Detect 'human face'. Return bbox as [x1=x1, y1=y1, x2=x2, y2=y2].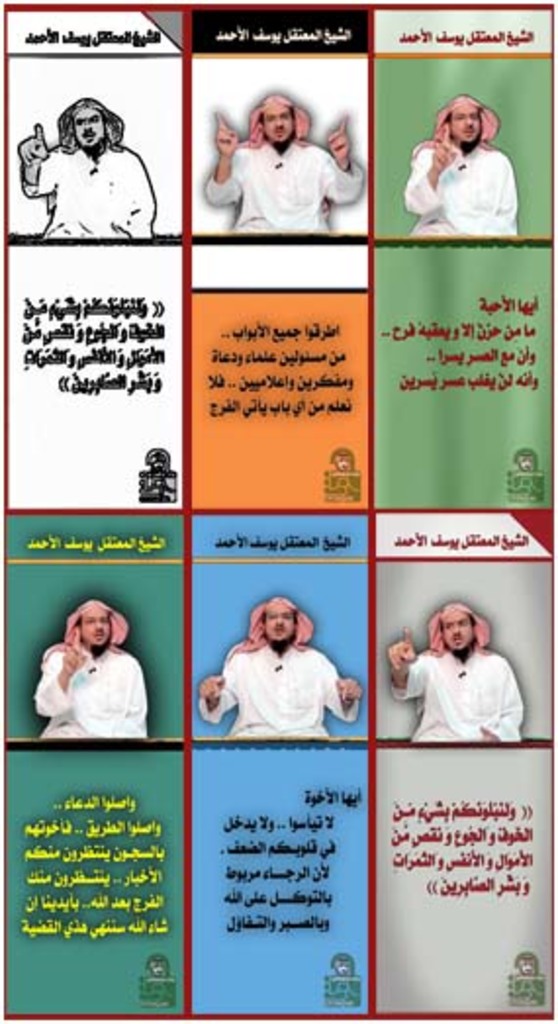
[x1=80, y1=601, x2=114, y2=642].
